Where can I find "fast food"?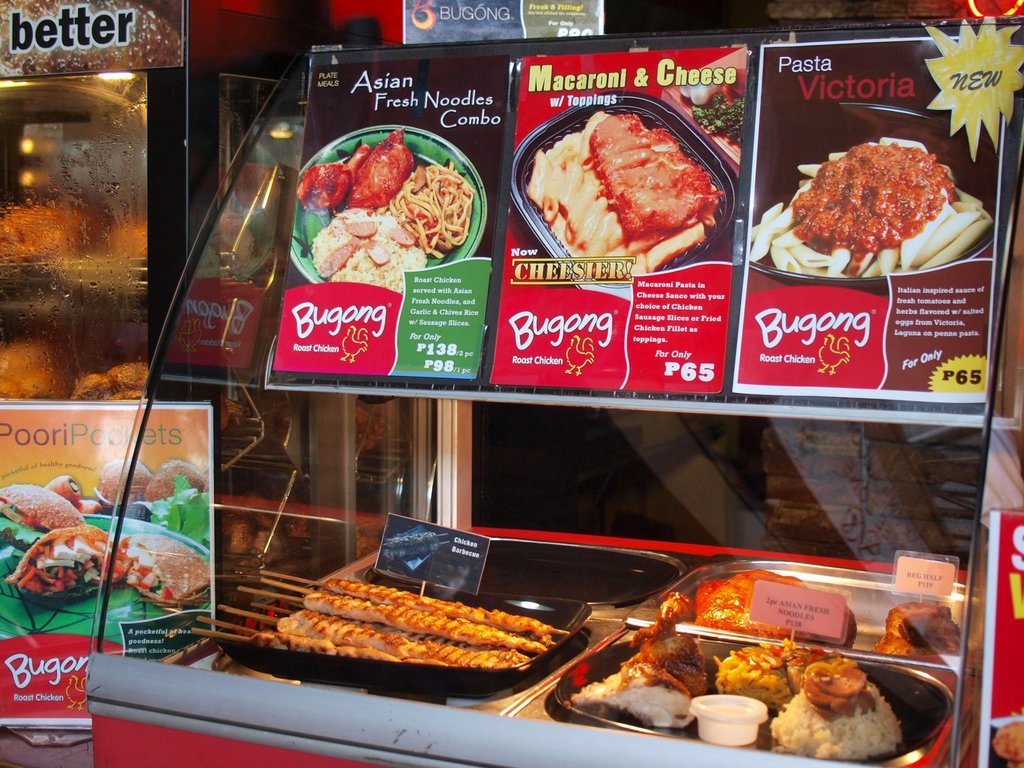
You can find it at locate(529, 136, 619, 253).
